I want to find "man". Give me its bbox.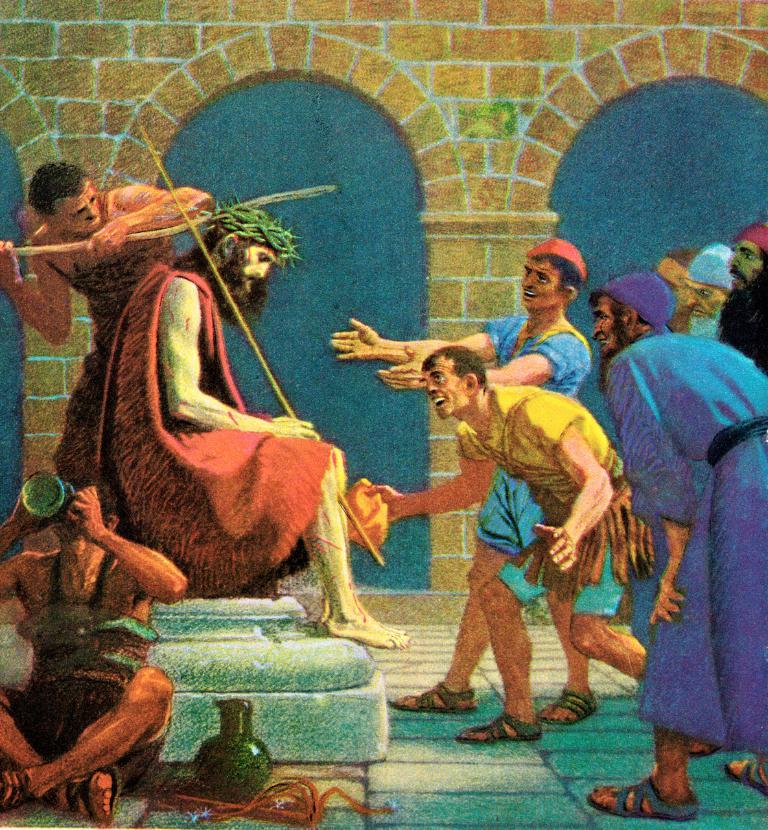
bbox=(0, 164, 214, 488).
